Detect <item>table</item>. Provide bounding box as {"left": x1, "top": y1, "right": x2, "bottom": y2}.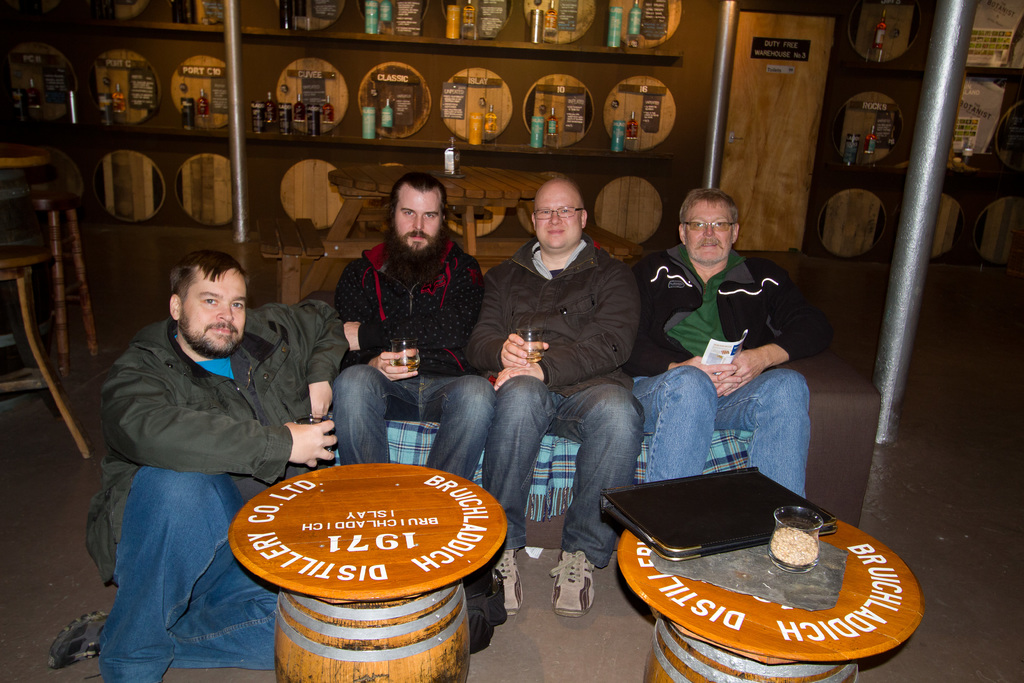
{"left": 228, "top": 457, "right": 508, "bottom": 682}.
